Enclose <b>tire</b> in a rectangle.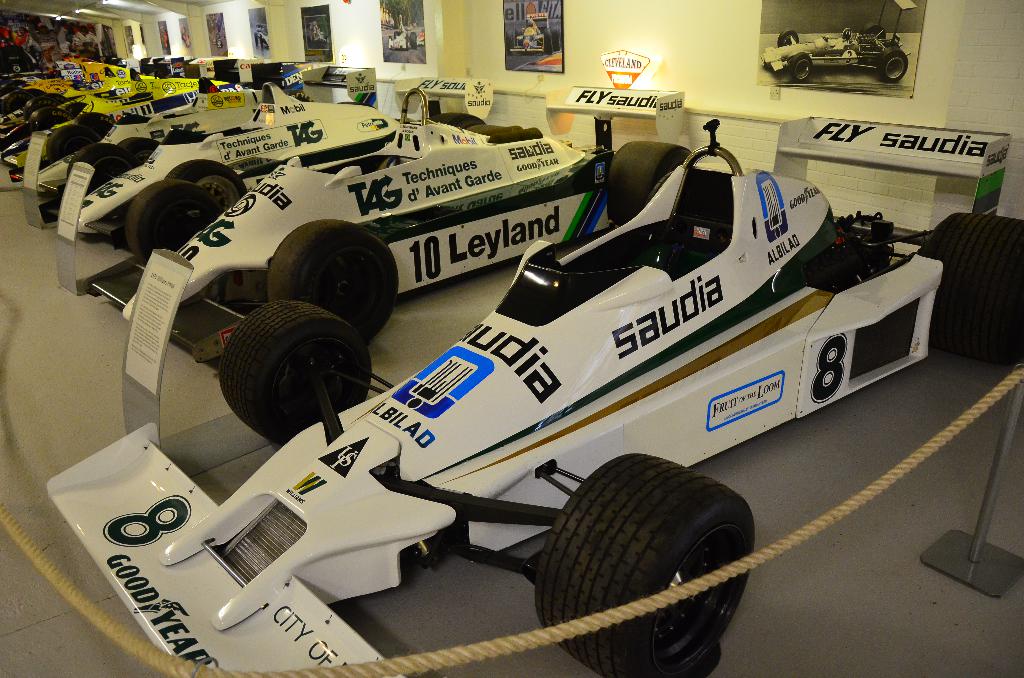
<box>530,454,758,677</box>.
